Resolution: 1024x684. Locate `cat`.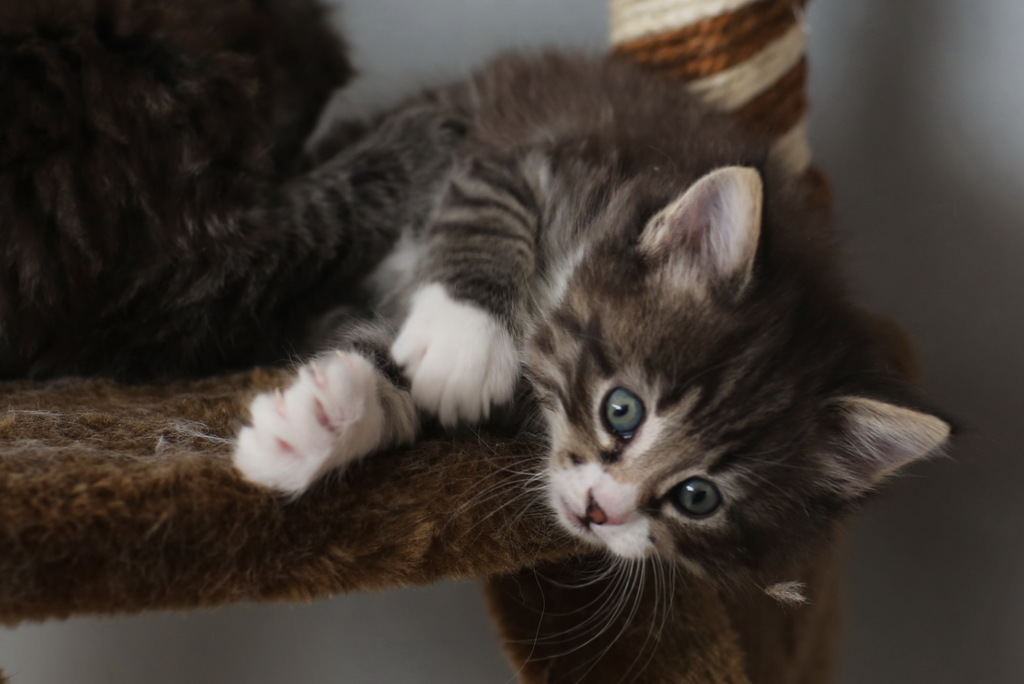
(left=101, top=42, right=957, bottom=683).
